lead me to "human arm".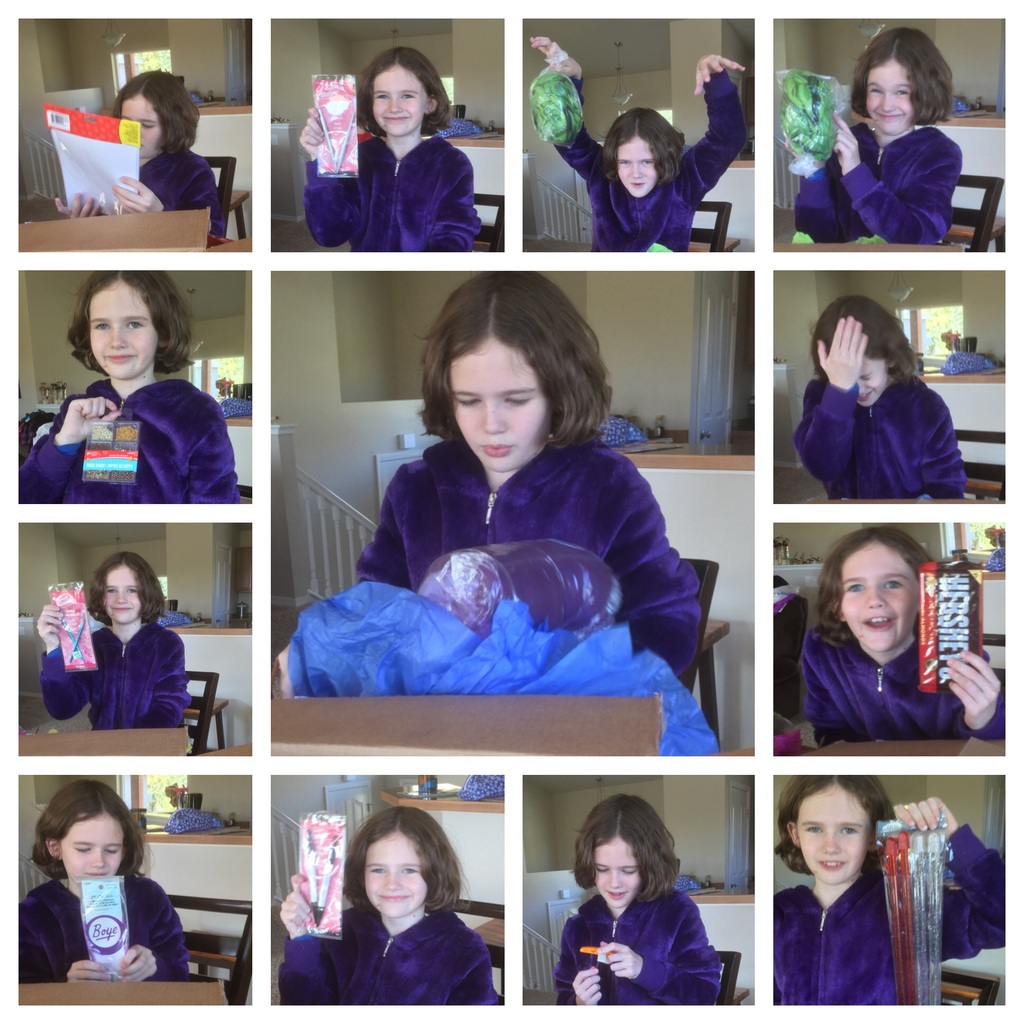
Lead to region(54, 394, 82, 480).
